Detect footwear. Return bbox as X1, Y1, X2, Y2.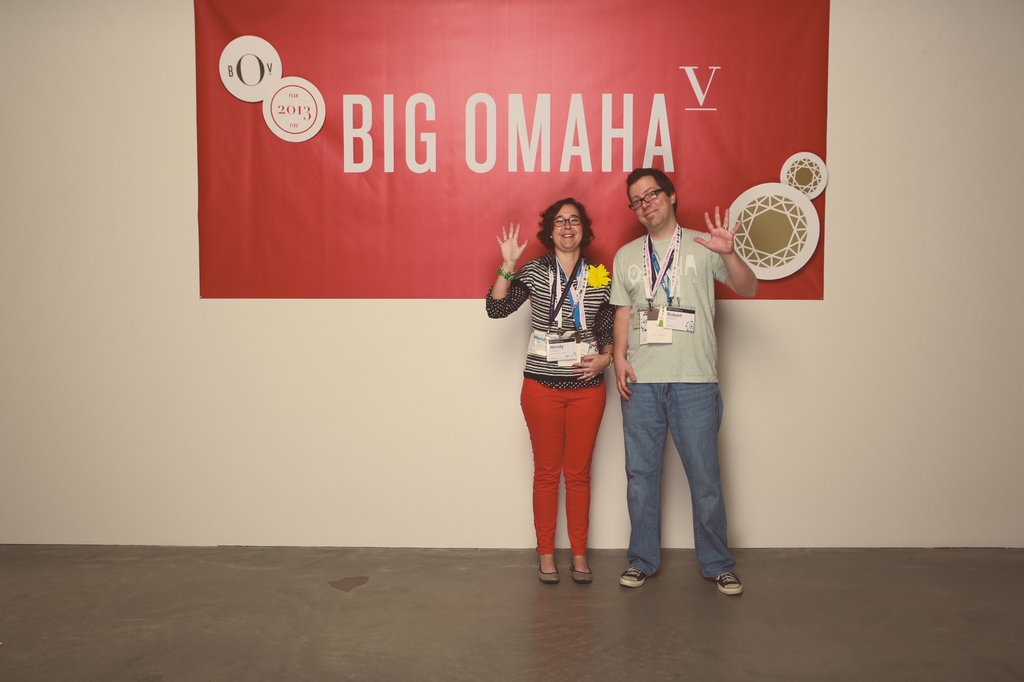
714, 570, 741, 594.
